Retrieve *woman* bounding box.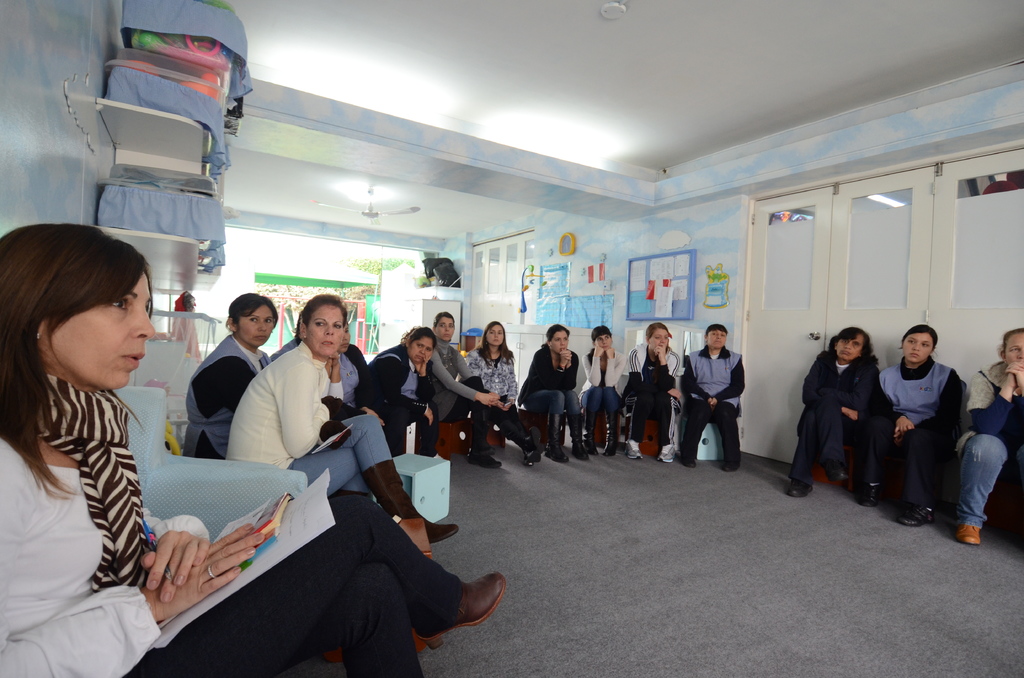
Bounding box: crop(682, 321, 746, 469).
